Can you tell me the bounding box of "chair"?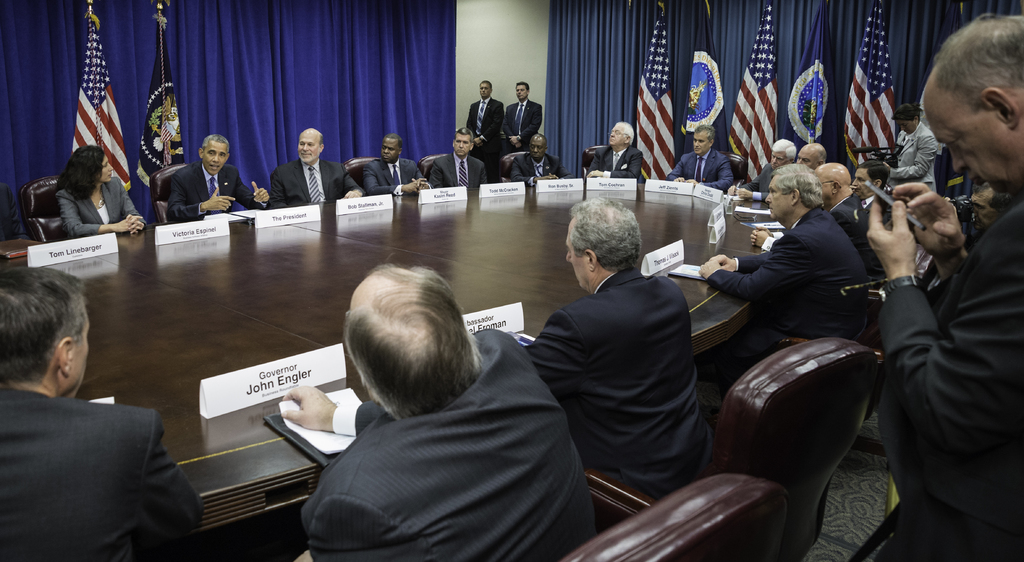
[x1=150, y1=162, x2=189, y2=227].
